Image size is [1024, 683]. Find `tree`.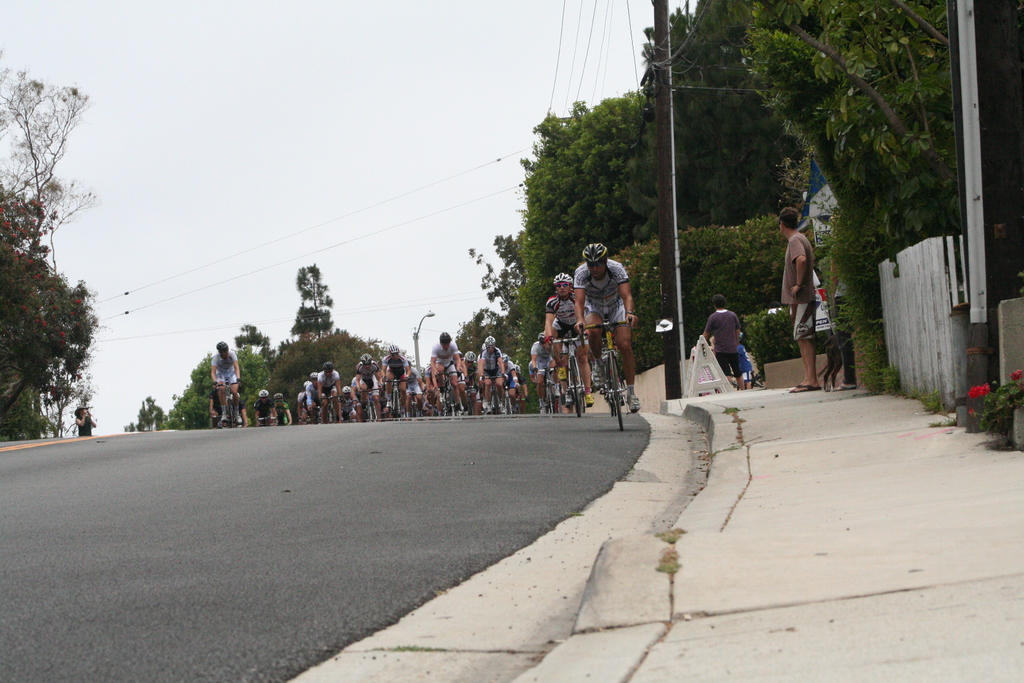
left=291, top=265, right=335, bottom=343.
